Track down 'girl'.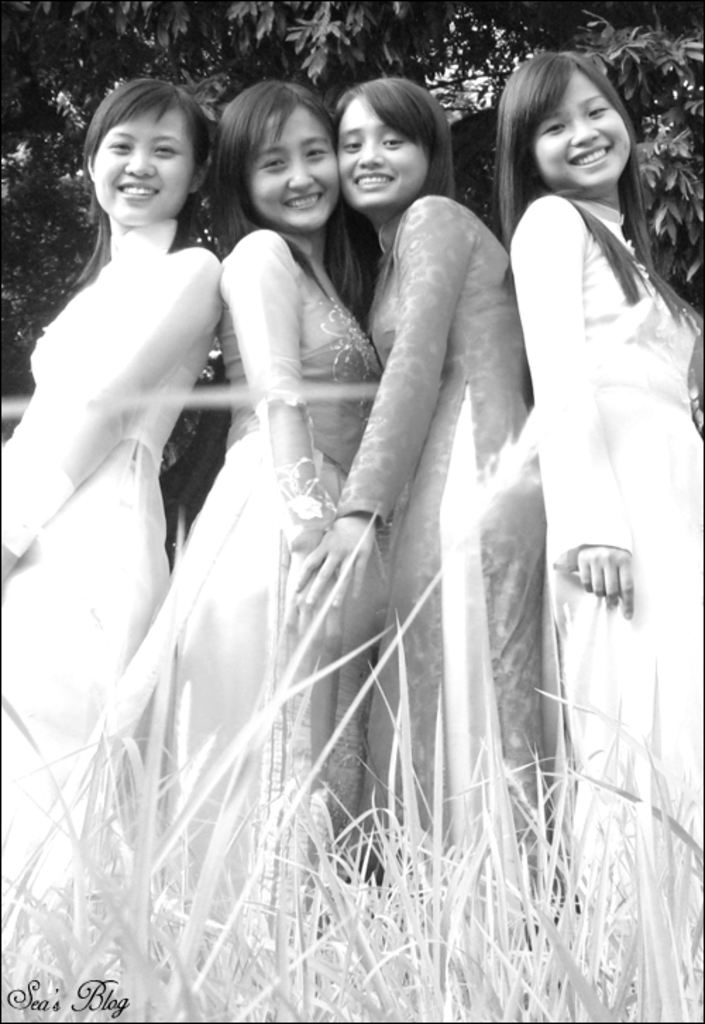
Tracked to crop(493, 52, 702, 928).
